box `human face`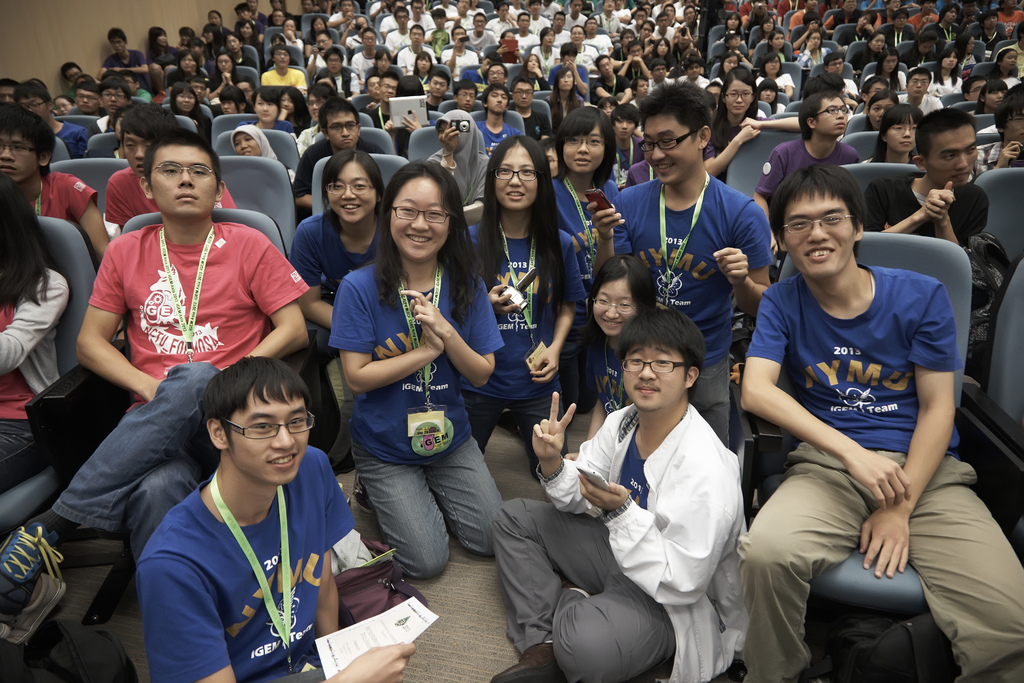
bbox(206, 10, 223, 28)
